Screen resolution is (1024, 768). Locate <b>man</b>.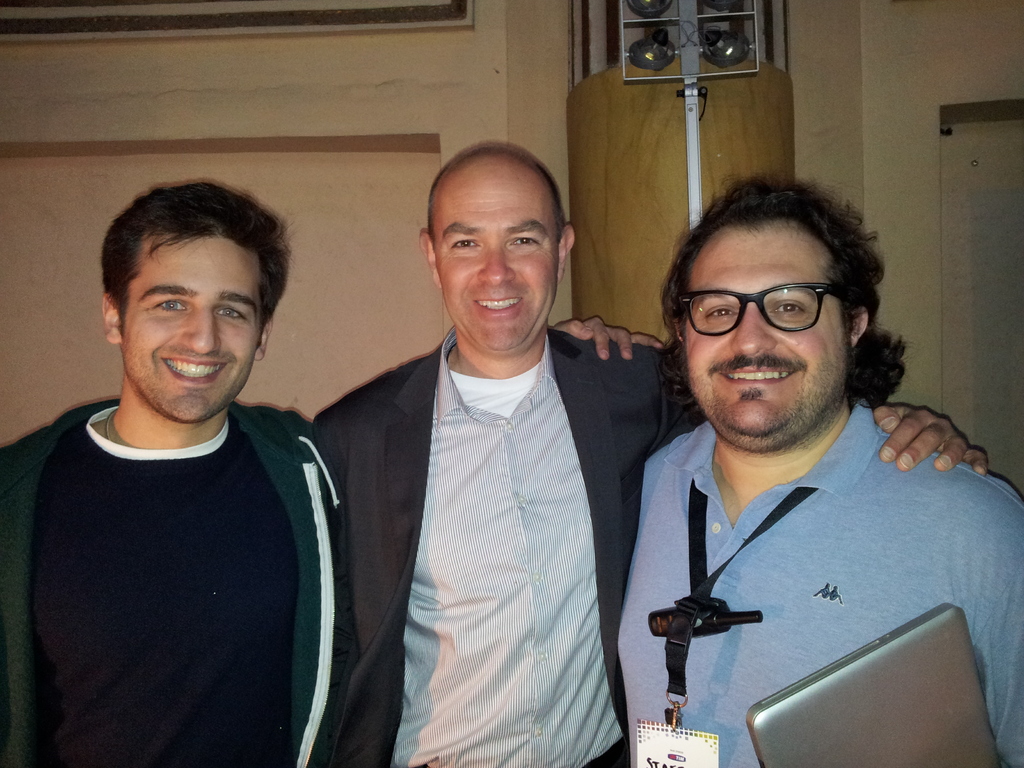
[x1=292, y1=140, x2=994, y2=767].
